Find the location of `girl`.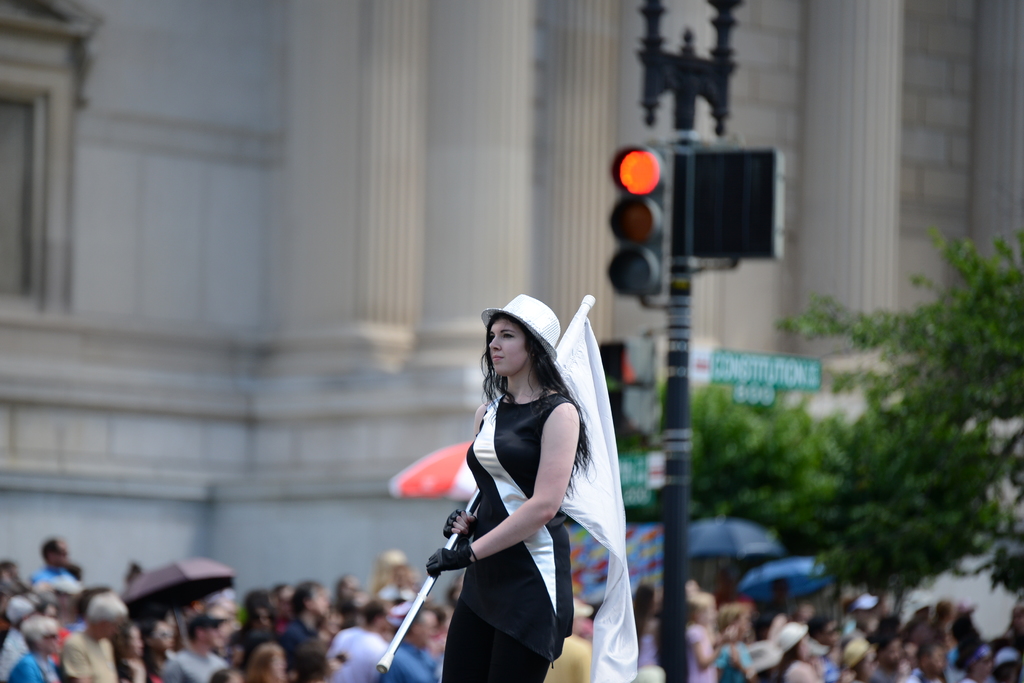
Location: BBox(33, 536, 79, 597).
